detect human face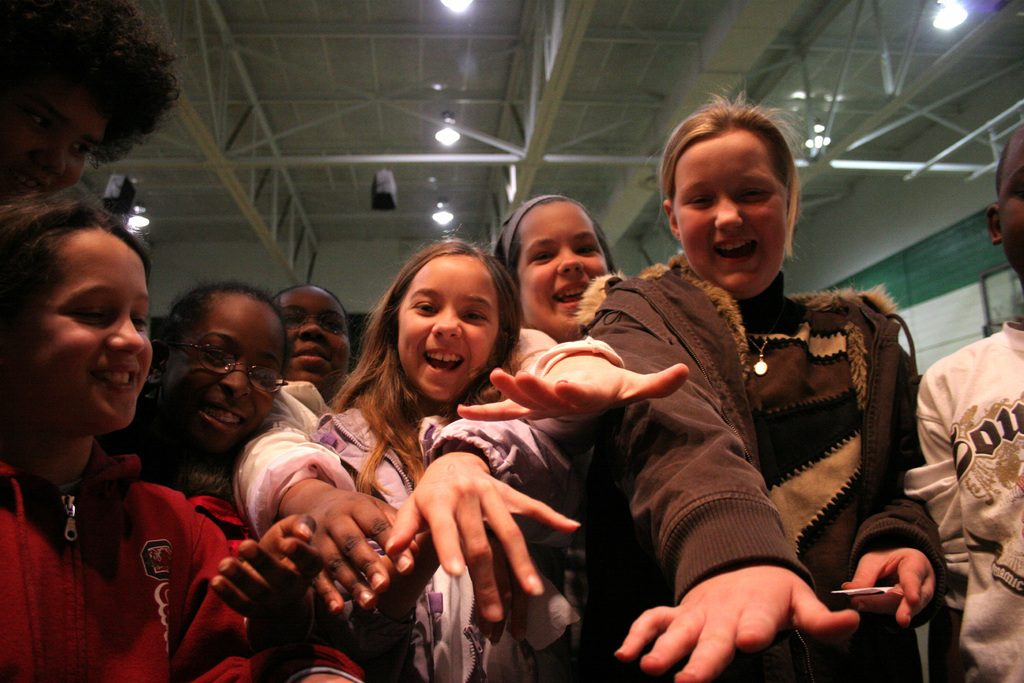
left=3, top=89, right=111, bottom=206
